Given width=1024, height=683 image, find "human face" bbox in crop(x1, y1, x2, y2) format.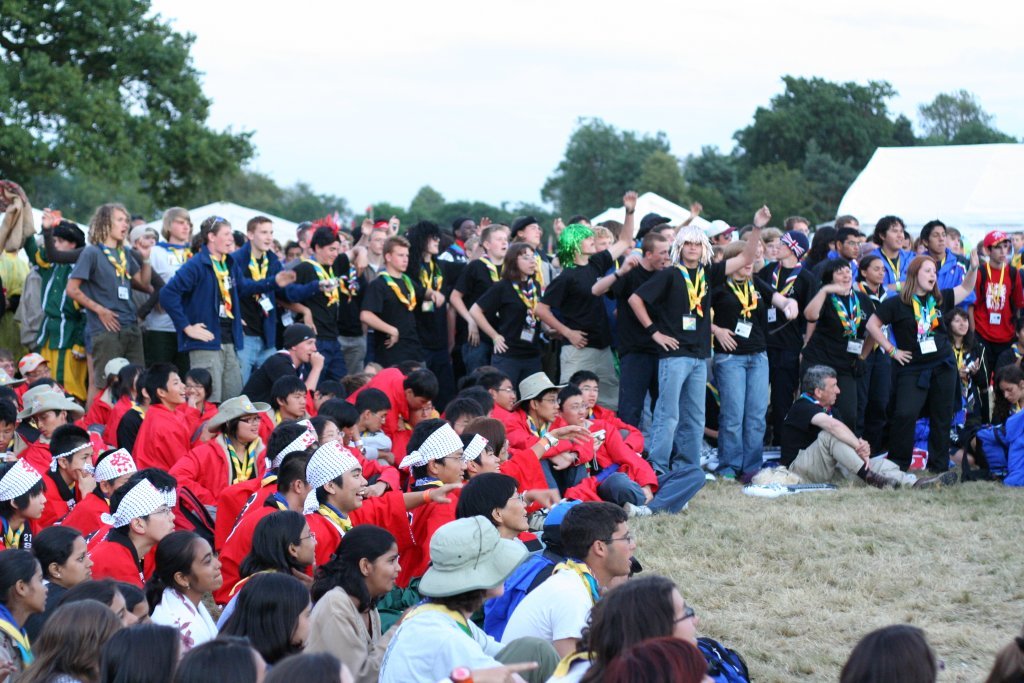
crop(674, 586, 699, 647).
